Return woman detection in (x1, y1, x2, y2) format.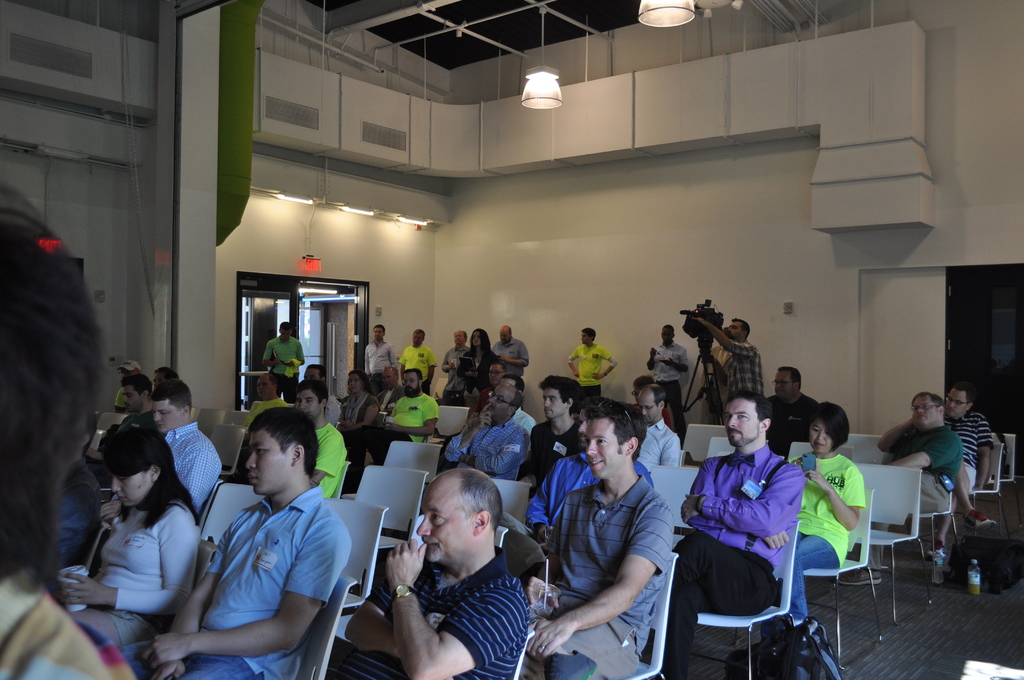
(74, 412, 203, 663).
